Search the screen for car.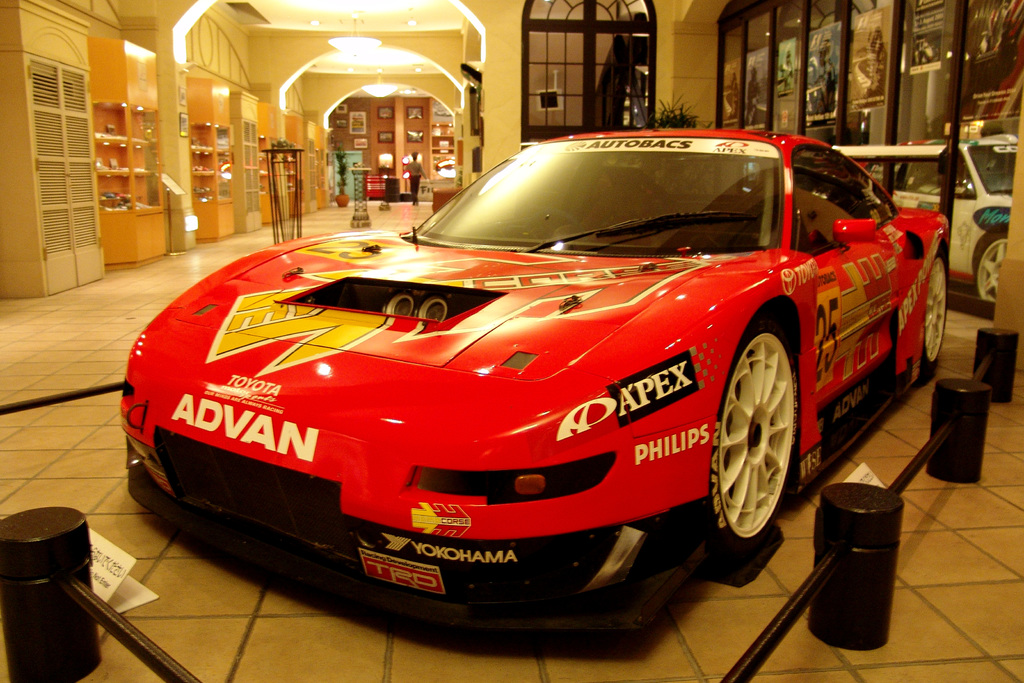
Found at pyautogui.locateOnScreen(883, 136, 1018, 299).
